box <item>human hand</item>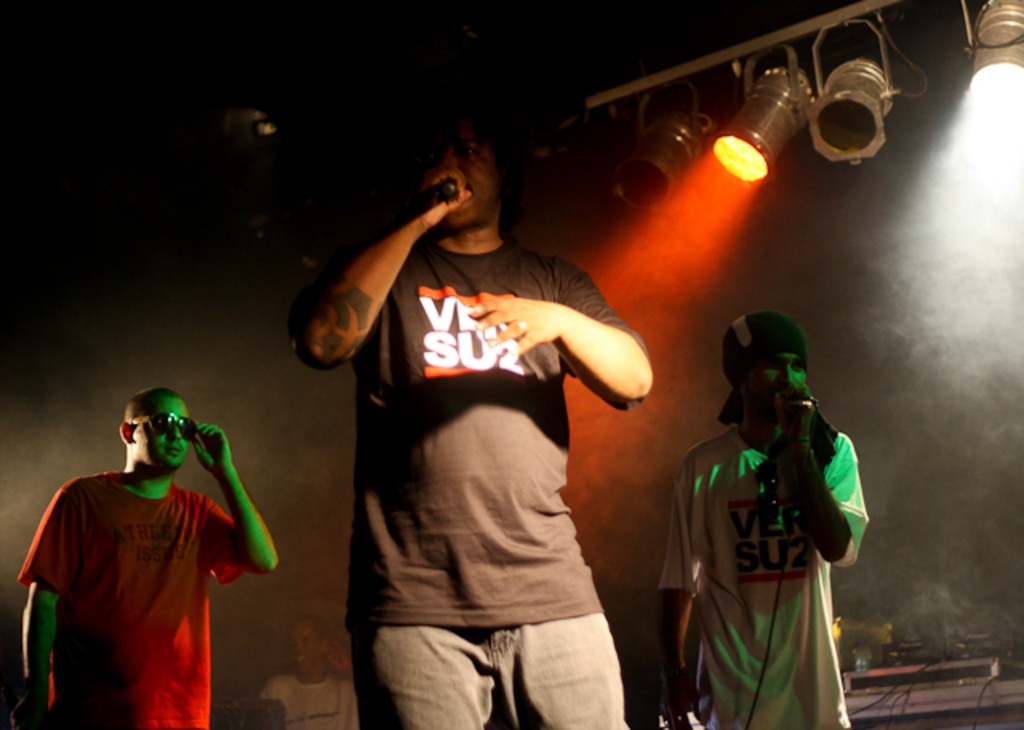
bbox=(187, 416, 232, 479)
